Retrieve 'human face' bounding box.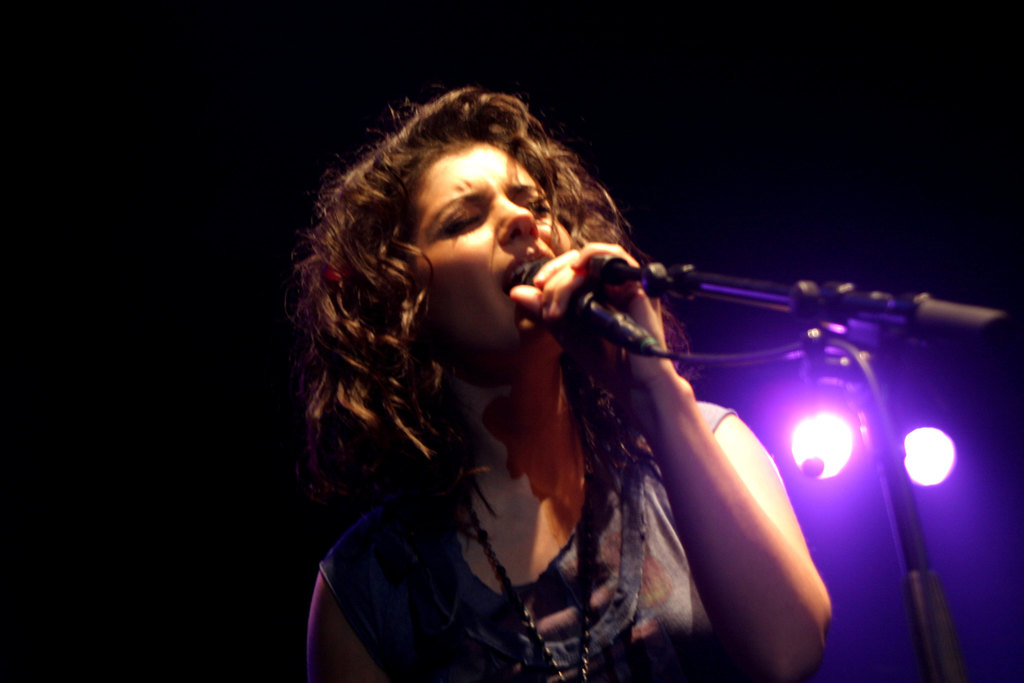
Bounding box: <bbox>406, 125, 584, 378</bbox>.
